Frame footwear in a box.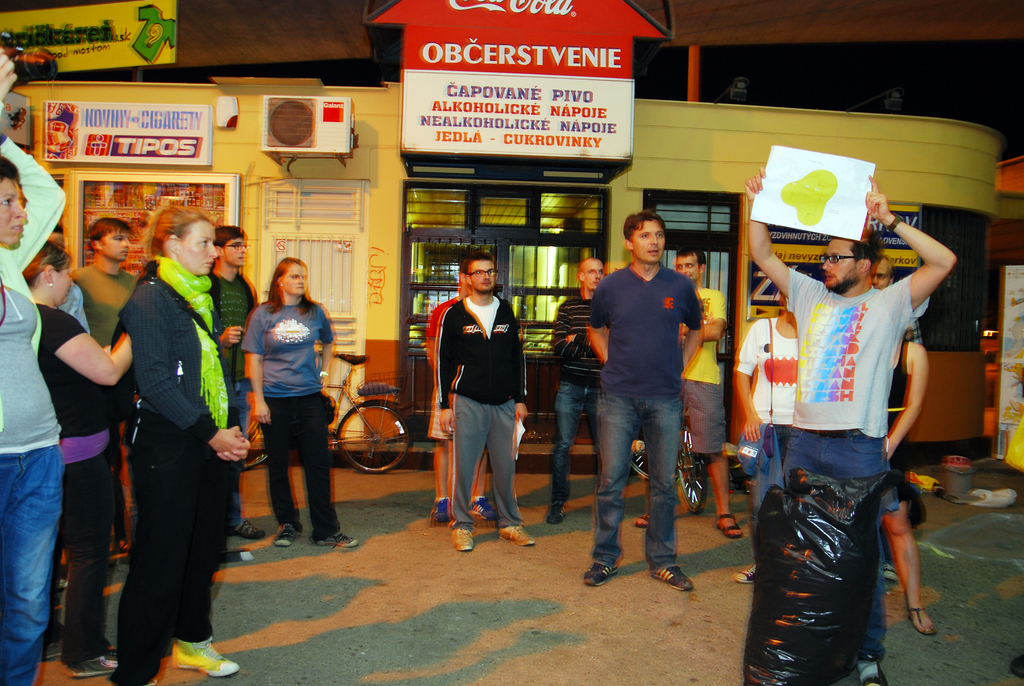
x1=716 y1=514 x2=746 y2=537.
